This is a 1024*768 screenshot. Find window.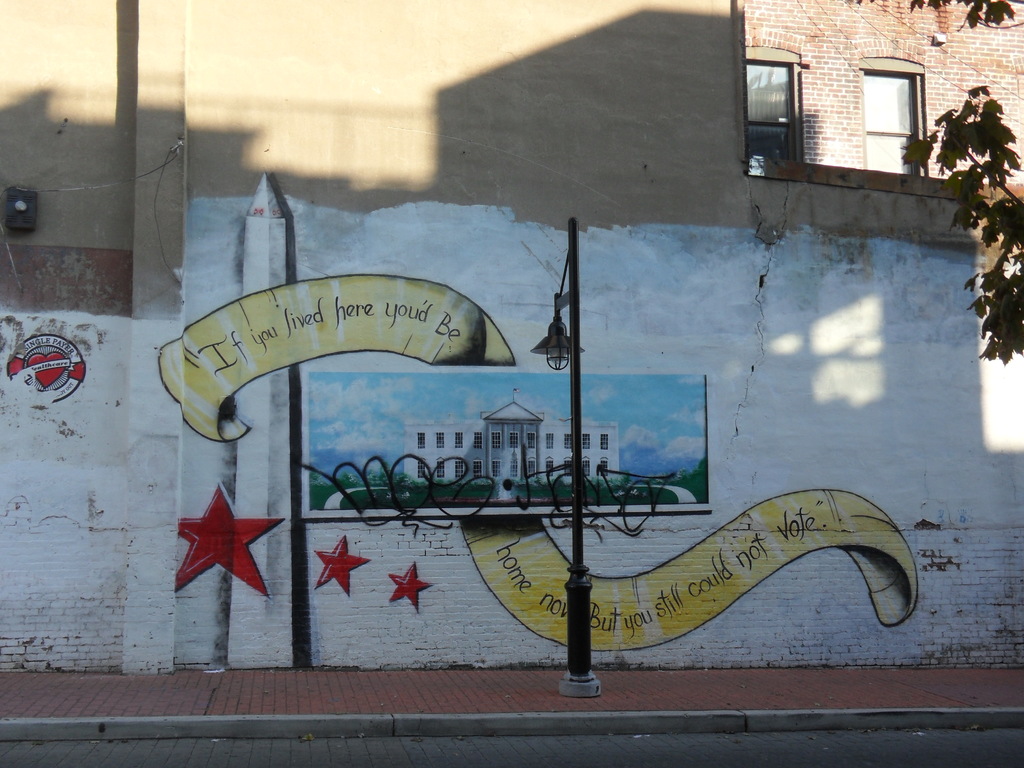
Bounding box: <region>526, 458, 534, 477</region>.
